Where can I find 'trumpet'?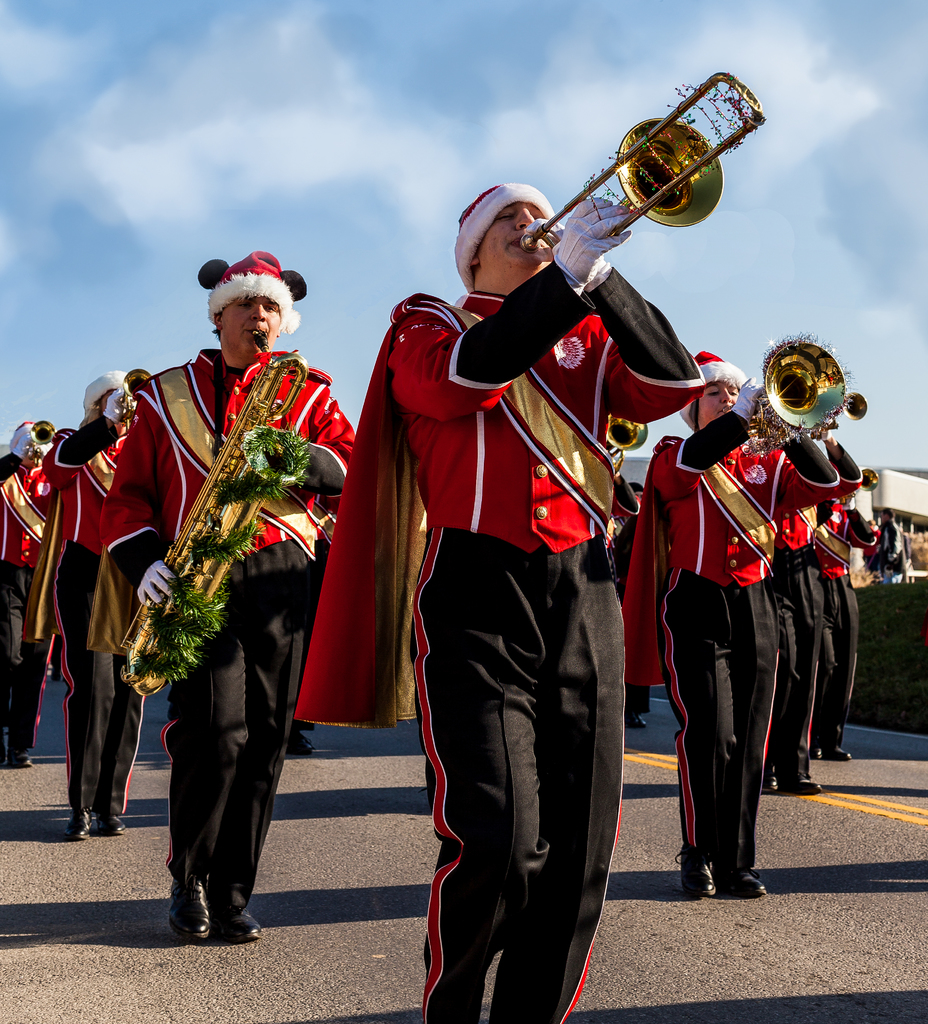
You can find it at [left=501, top=114, right=748, bottom=277].
